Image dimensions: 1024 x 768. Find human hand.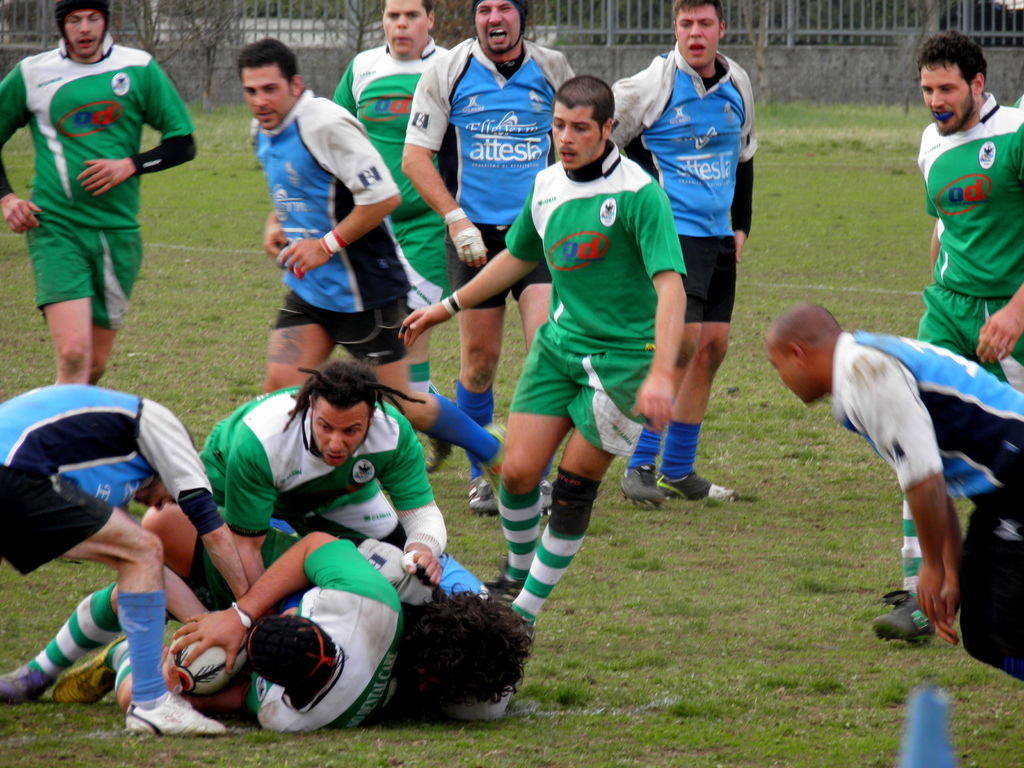
<bbox>448, 219, 488, 270</bbox>.
